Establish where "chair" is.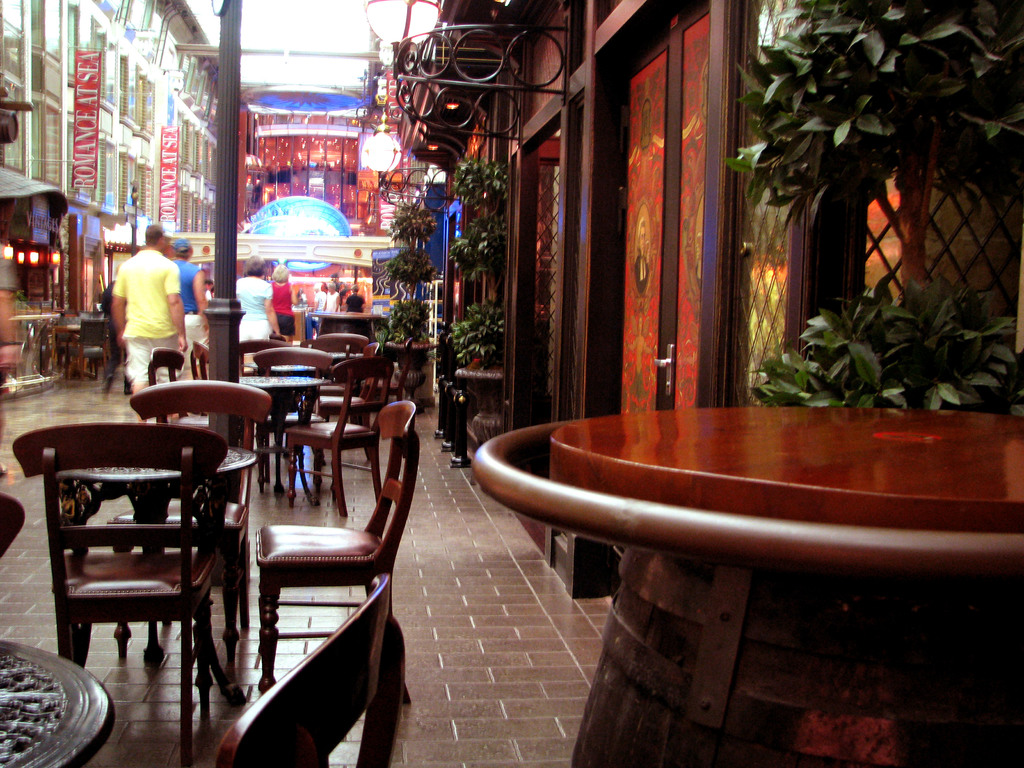
Established at [216,570,412,767].
